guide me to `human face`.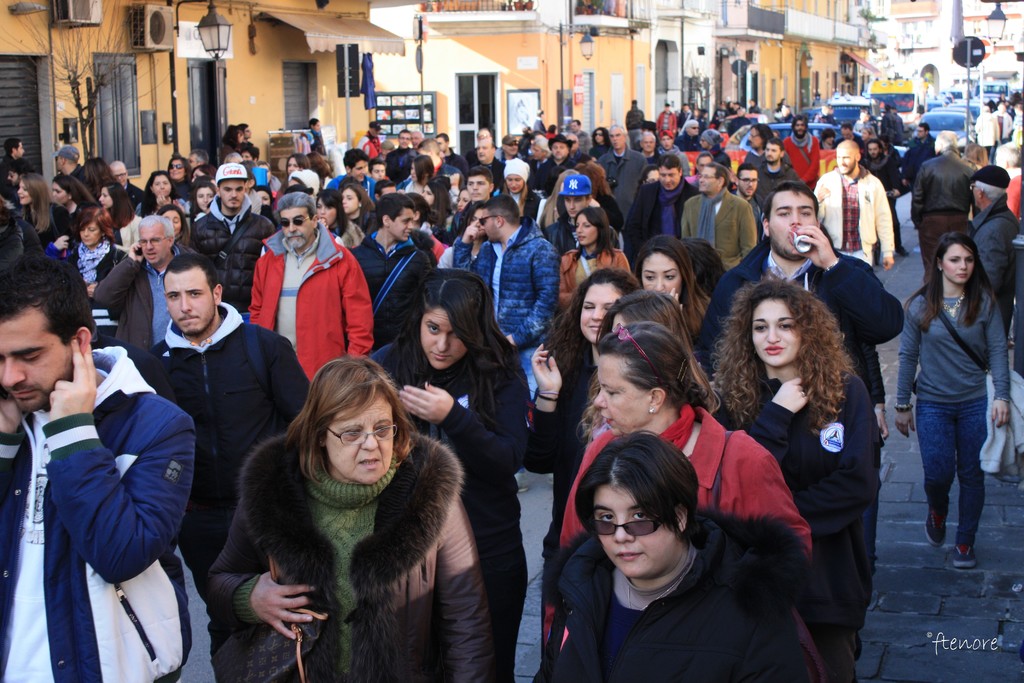
Guidance: [left=579, top=284, right=623, bottom=340].
